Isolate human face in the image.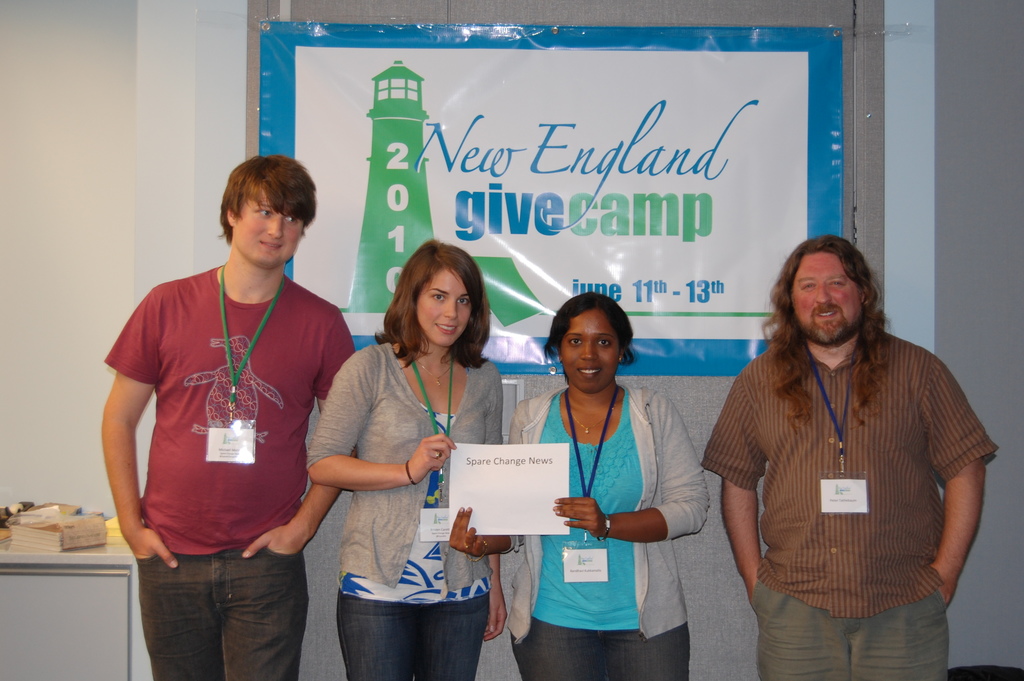
Isolated region: <box>797,255,861,345</box>.
